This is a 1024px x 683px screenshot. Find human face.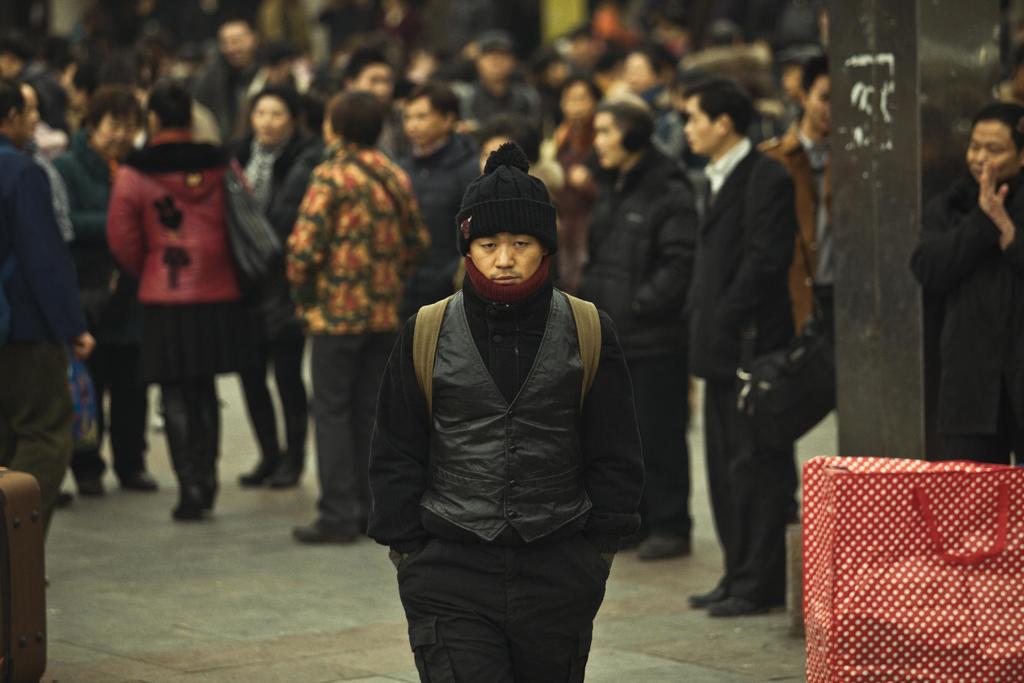
Bounding box: [left=967, top=120, right=1021, bottom=173].
